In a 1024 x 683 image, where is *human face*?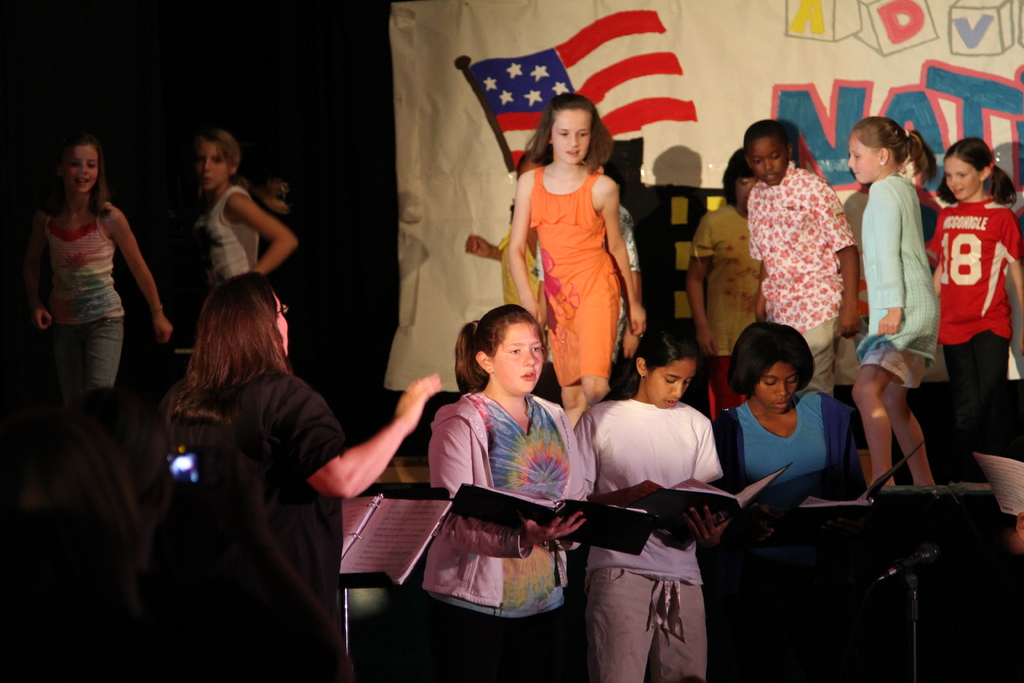
490, 328, 540, 393.
